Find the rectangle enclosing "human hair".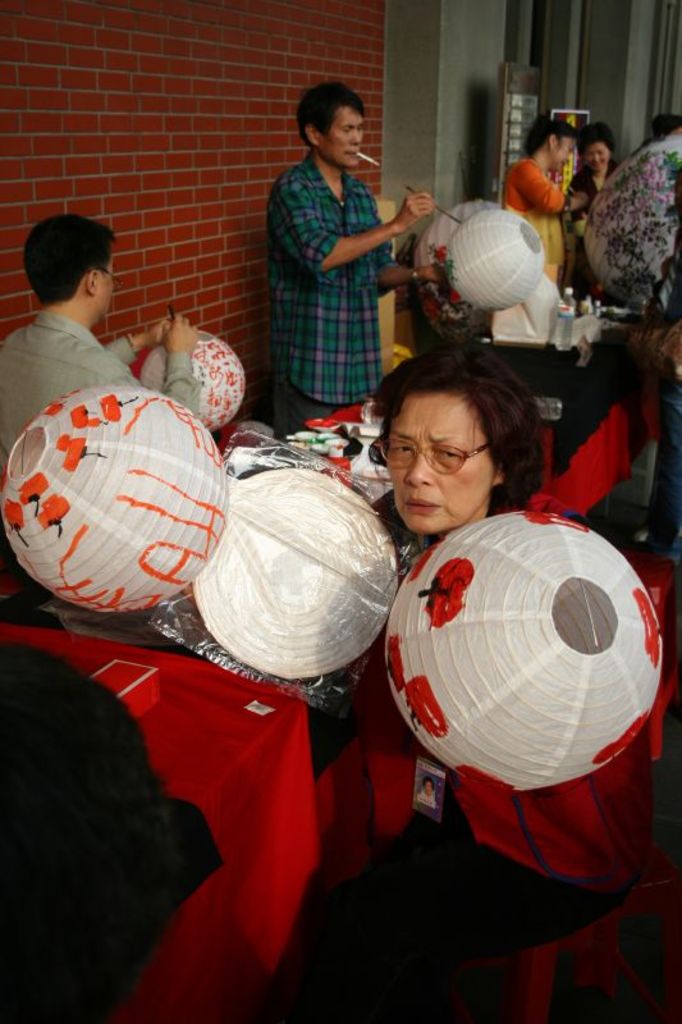
(left=653, top=115, right=681, bottom=138).
